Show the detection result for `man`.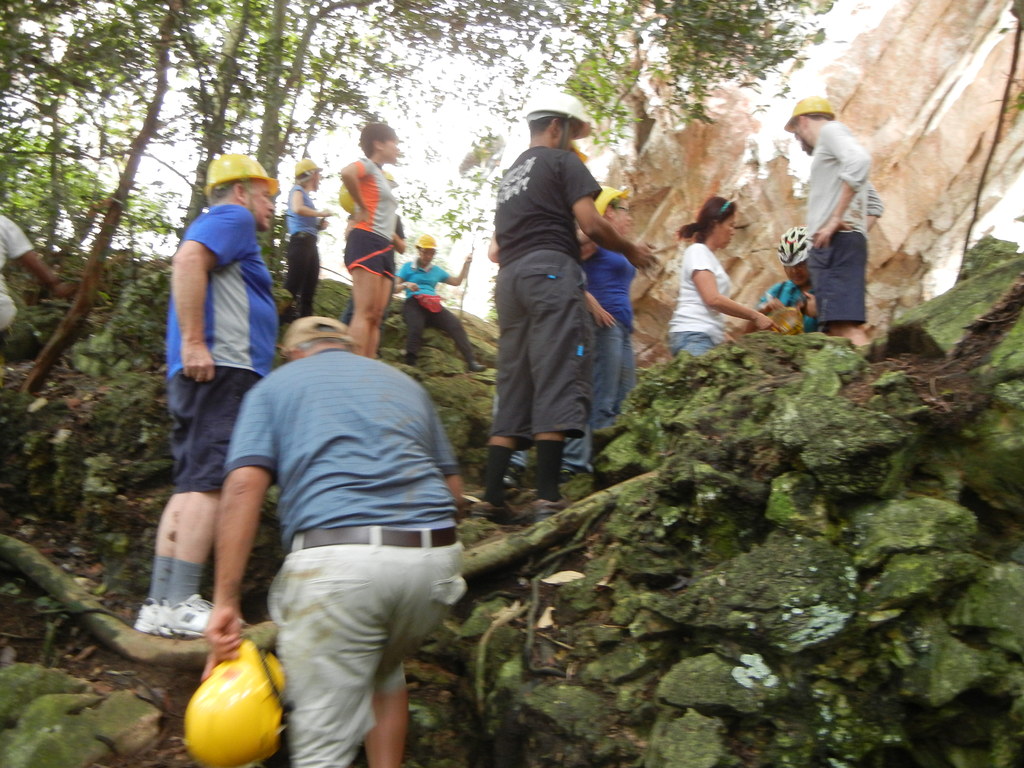
x1=141, y1=148, x2=286, y2=639.
